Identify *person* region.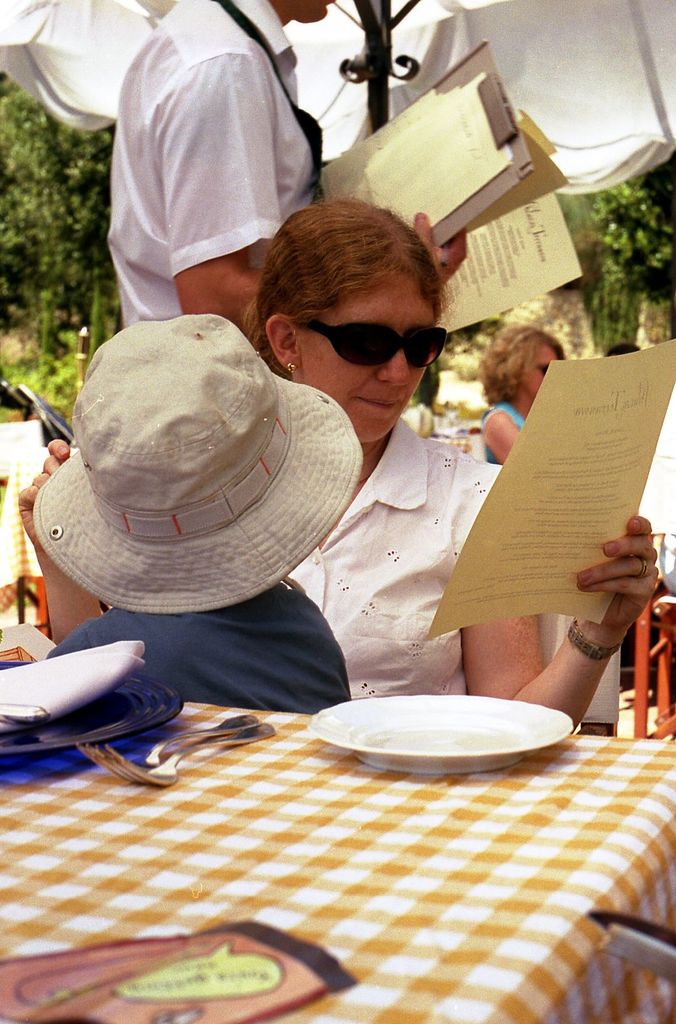
Region: bbox=[16, 189, 661, 732].
